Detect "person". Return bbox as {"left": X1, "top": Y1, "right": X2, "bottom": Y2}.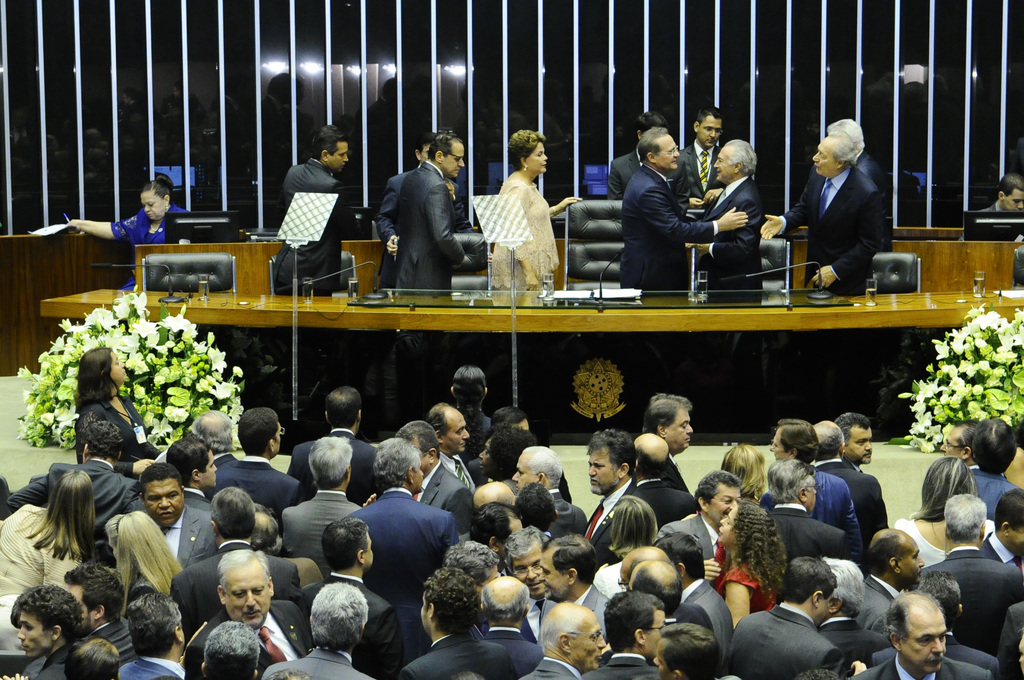
{"left": 956, "top": 176, "right": 1023, "bottom": 239}.
